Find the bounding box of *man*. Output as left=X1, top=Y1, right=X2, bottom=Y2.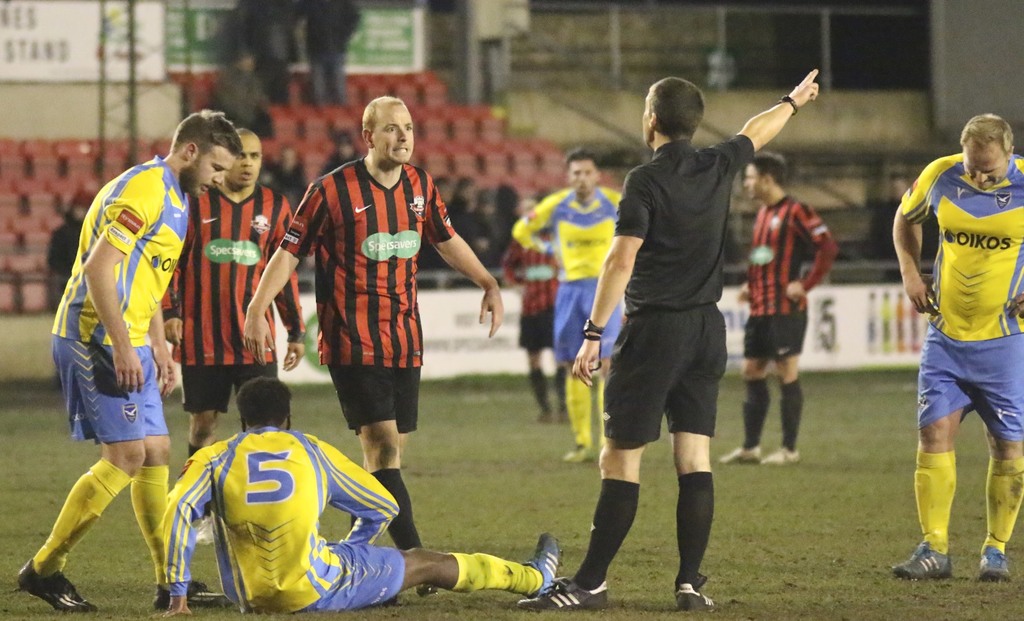
left=501, top=188, right=569, bottom=424.
